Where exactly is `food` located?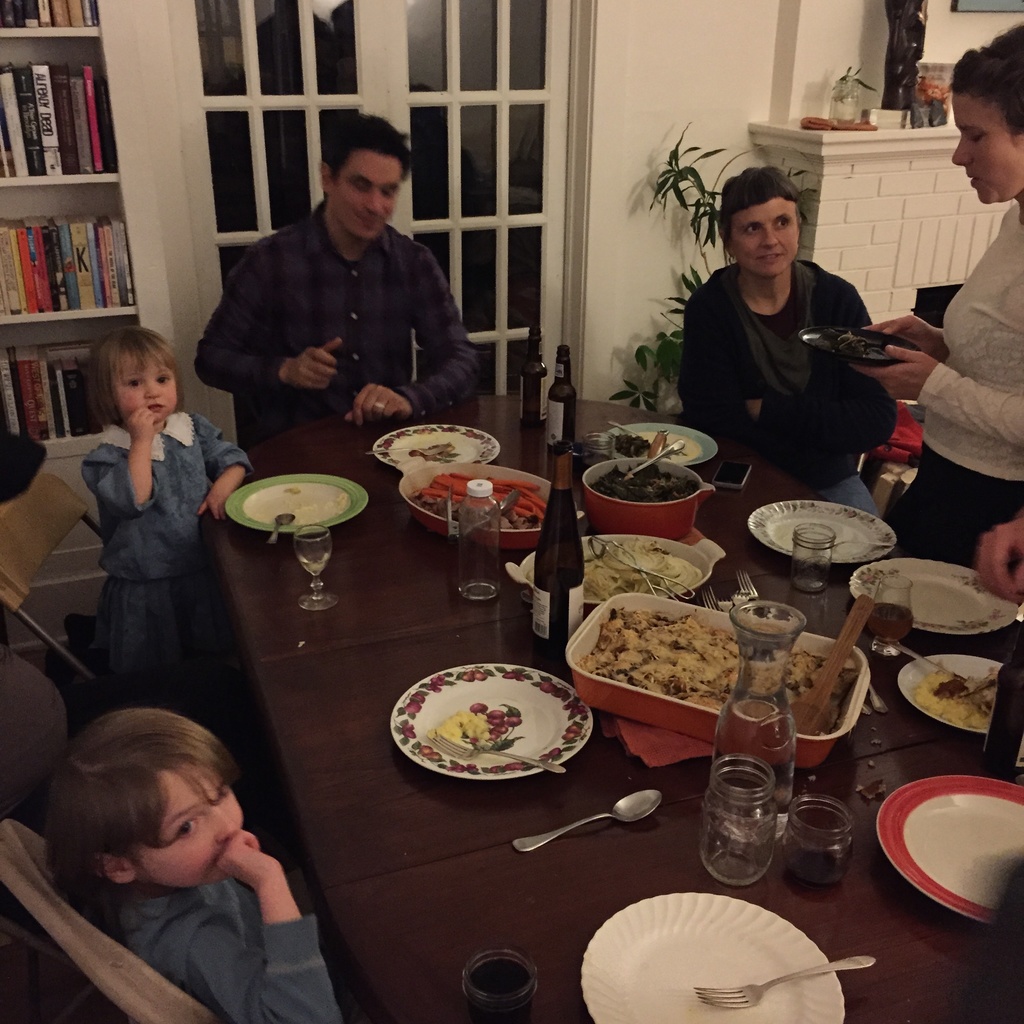
Its bounding box is locate(563, 730, 578, 744).
